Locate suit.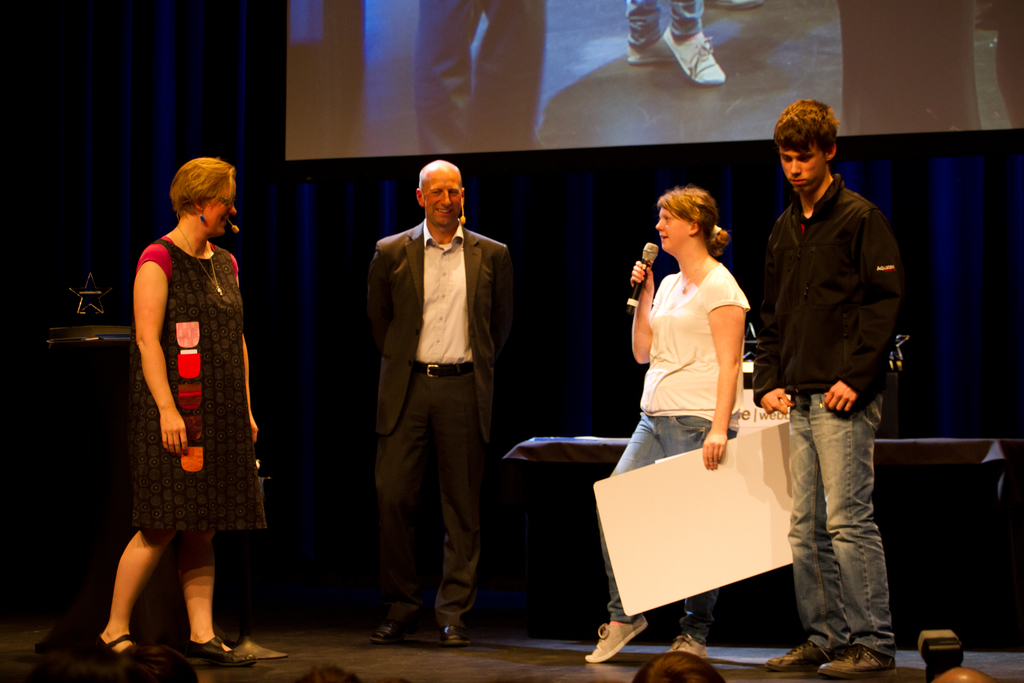
Bounding box: region(753, 128, 921, 595).
